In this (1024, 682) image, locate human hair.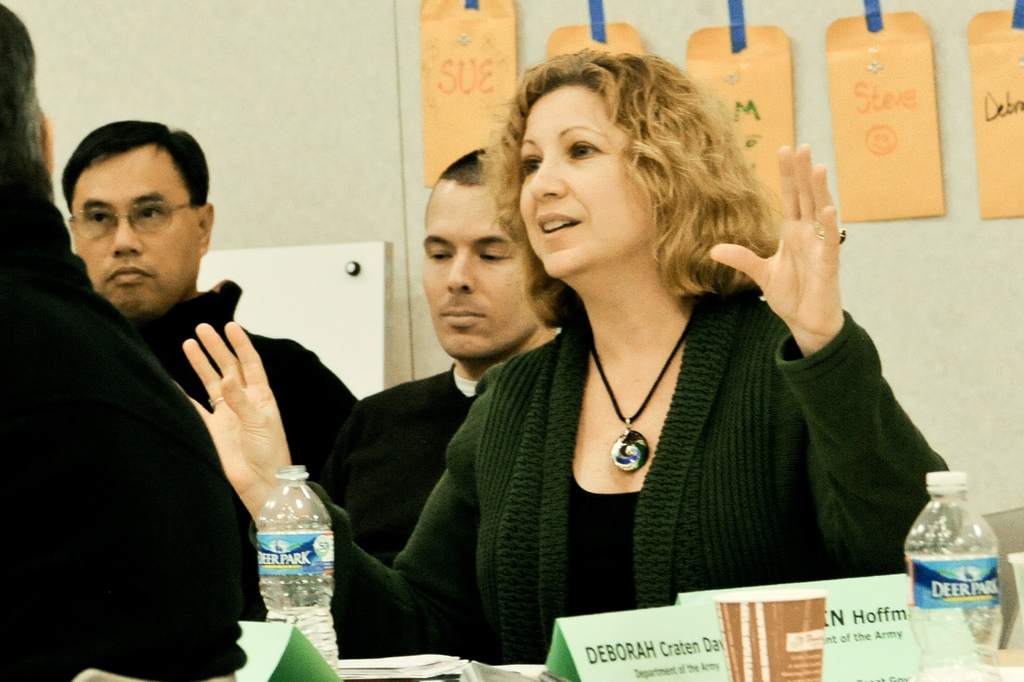
Bounding box: 435,150,502,187.
